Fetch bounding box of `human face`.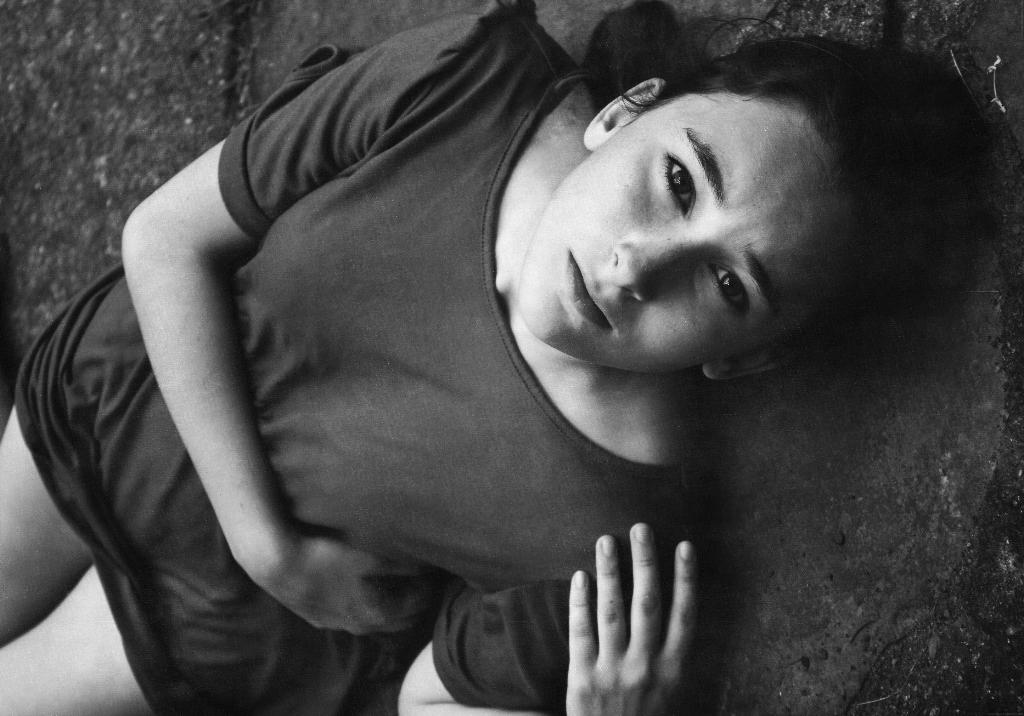
Bbox: [519,90,859,362].
